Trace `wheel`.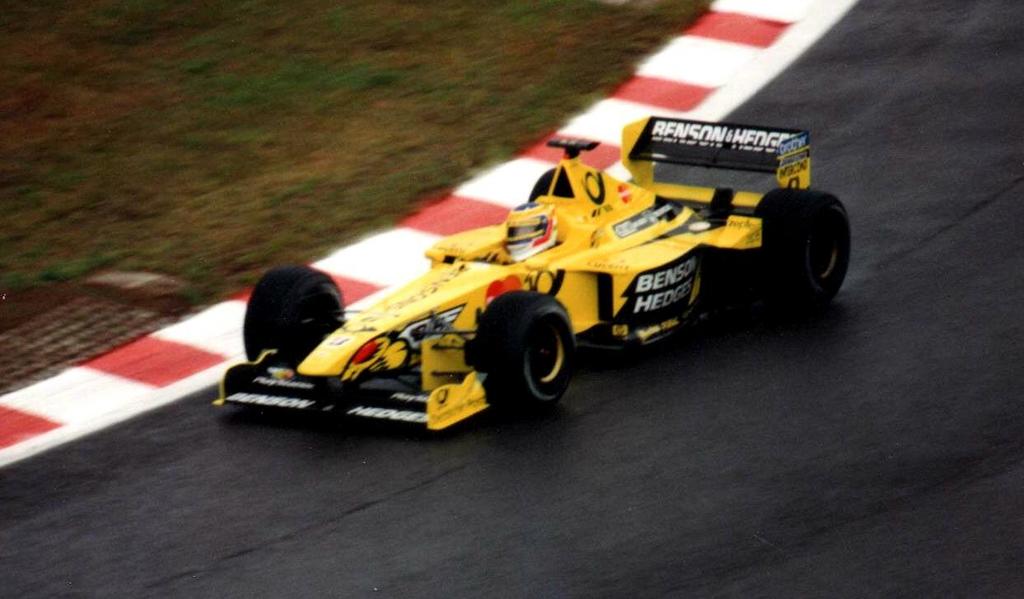
Traced to rect(470, 288, 577, 418).
